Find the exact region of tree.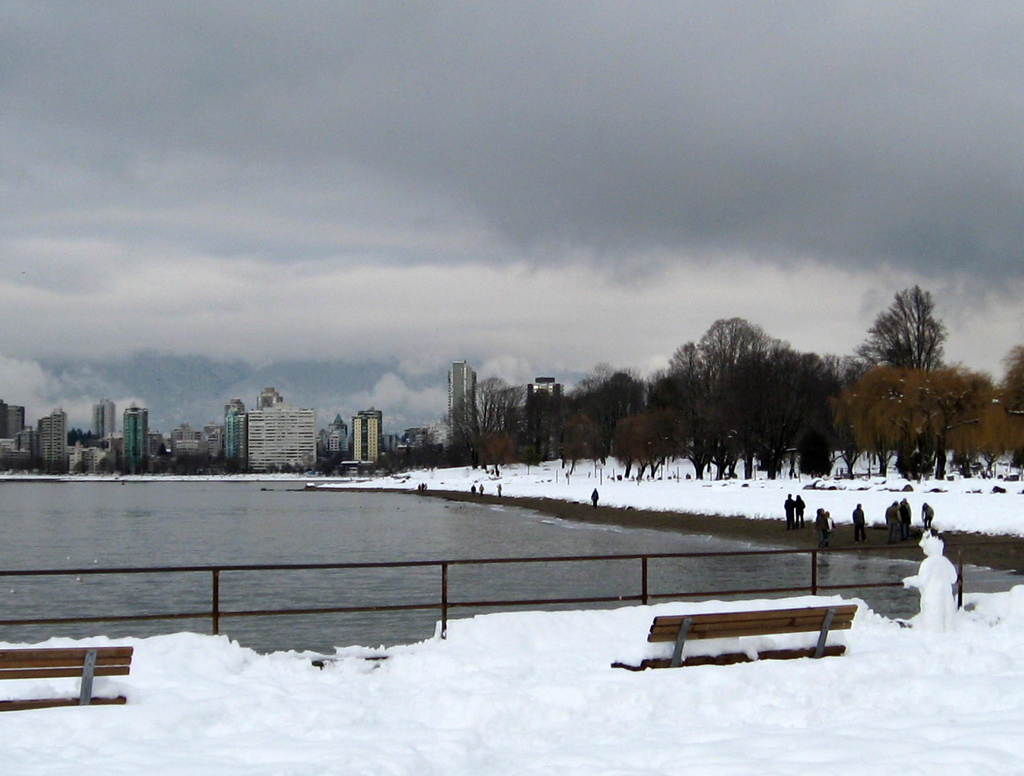
Exact region: 995,341,1023,470.
